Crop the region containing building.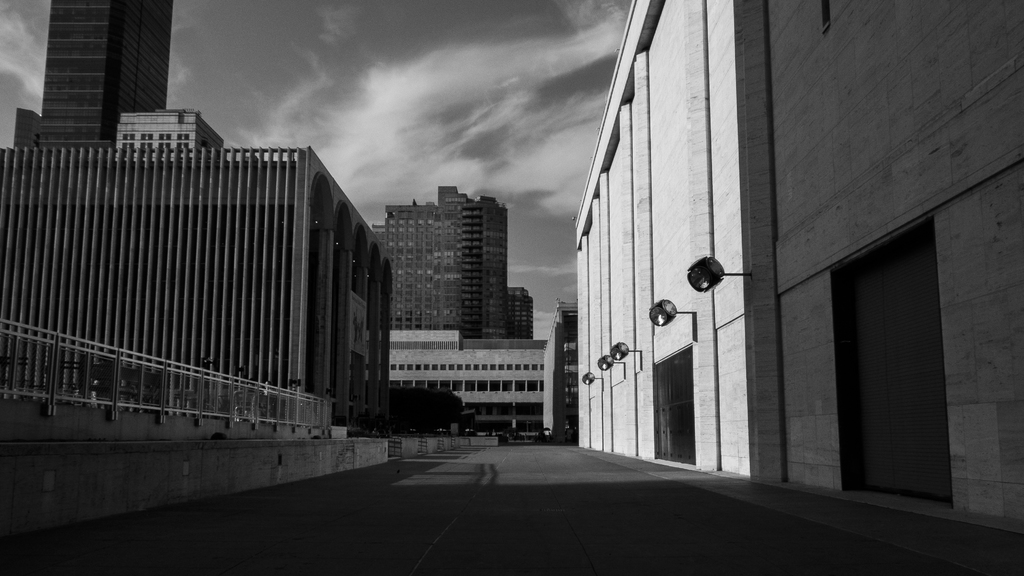
Crop region: <region>554, 297, 579, 436</region>.
